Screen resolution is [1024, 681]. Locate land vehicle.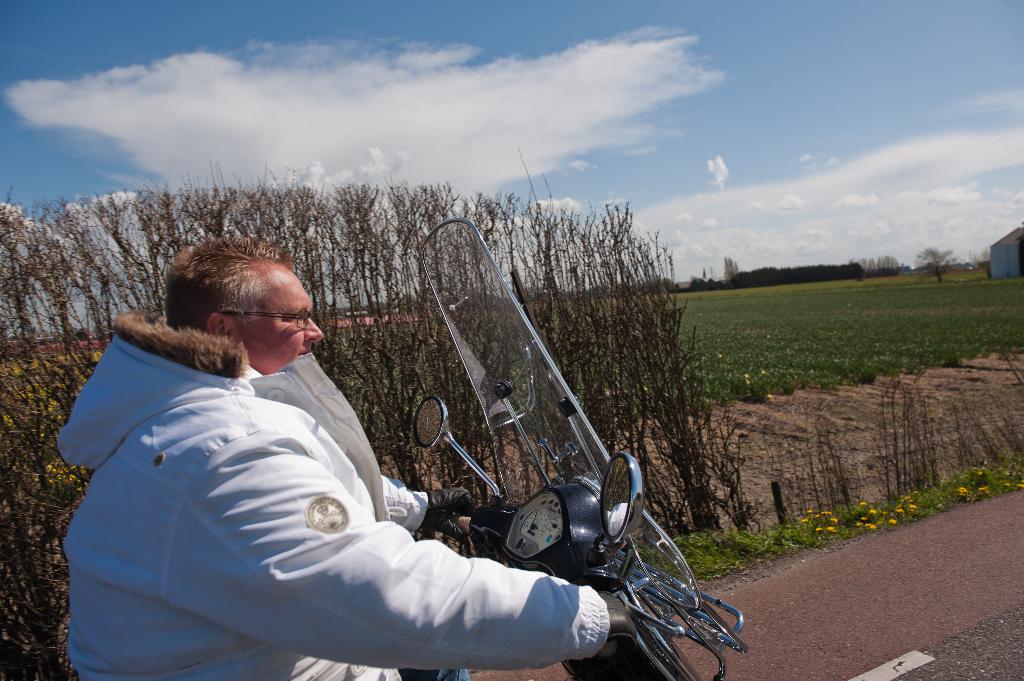
[404,215,745,680].
